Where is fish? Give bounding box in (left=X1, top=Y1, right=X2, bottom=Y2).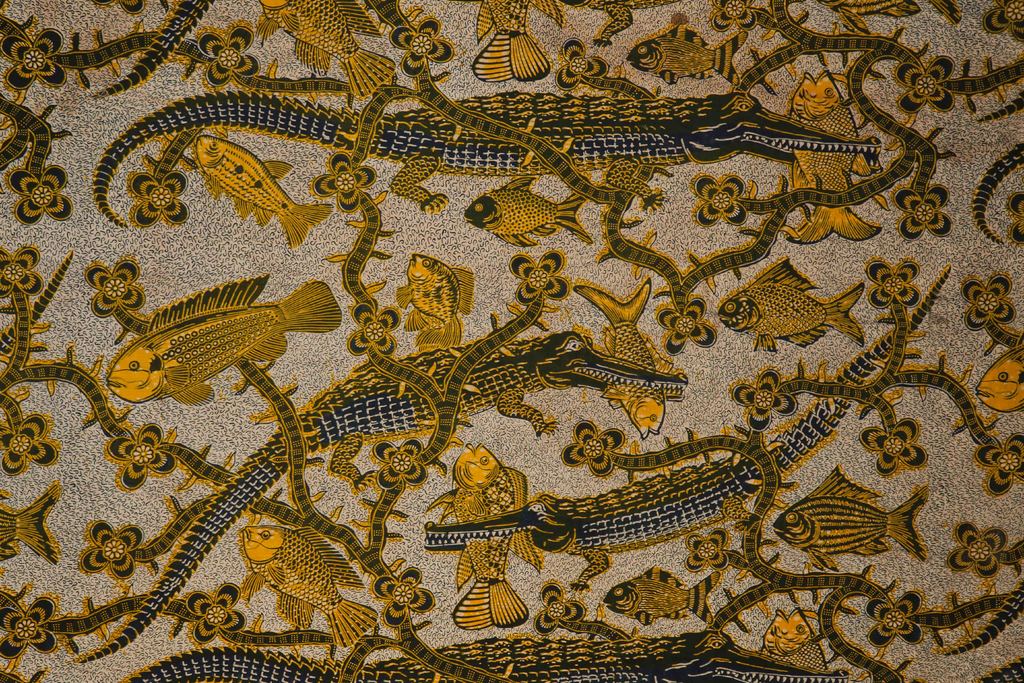
(left=464, top=177, right=590, bottom=247).
